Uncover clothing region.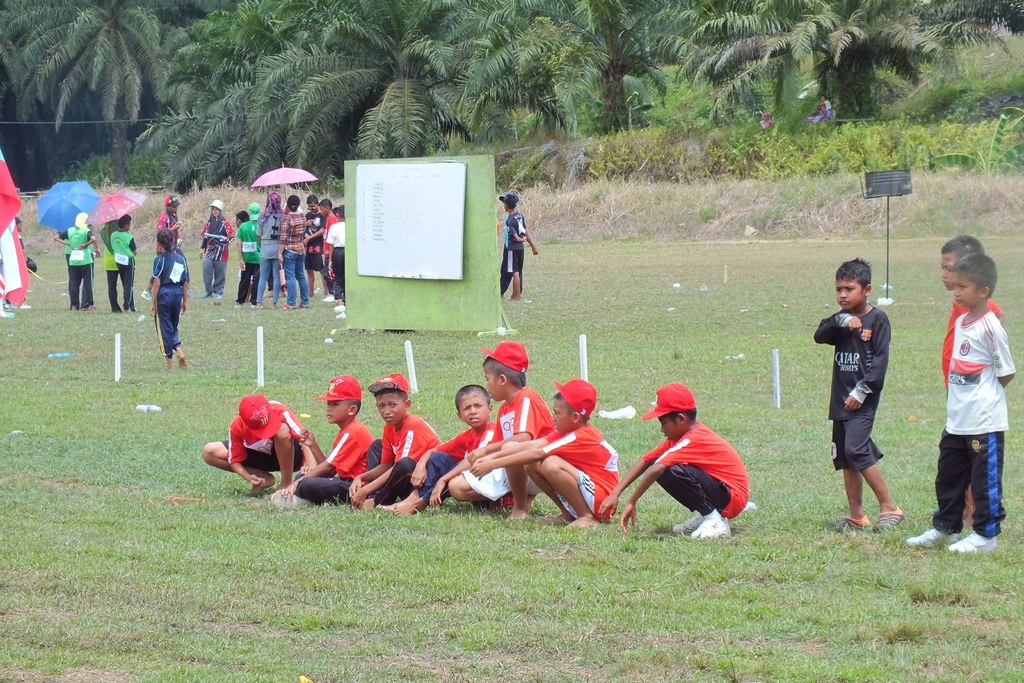
Uncovered: [938, 298, 999, 395].
